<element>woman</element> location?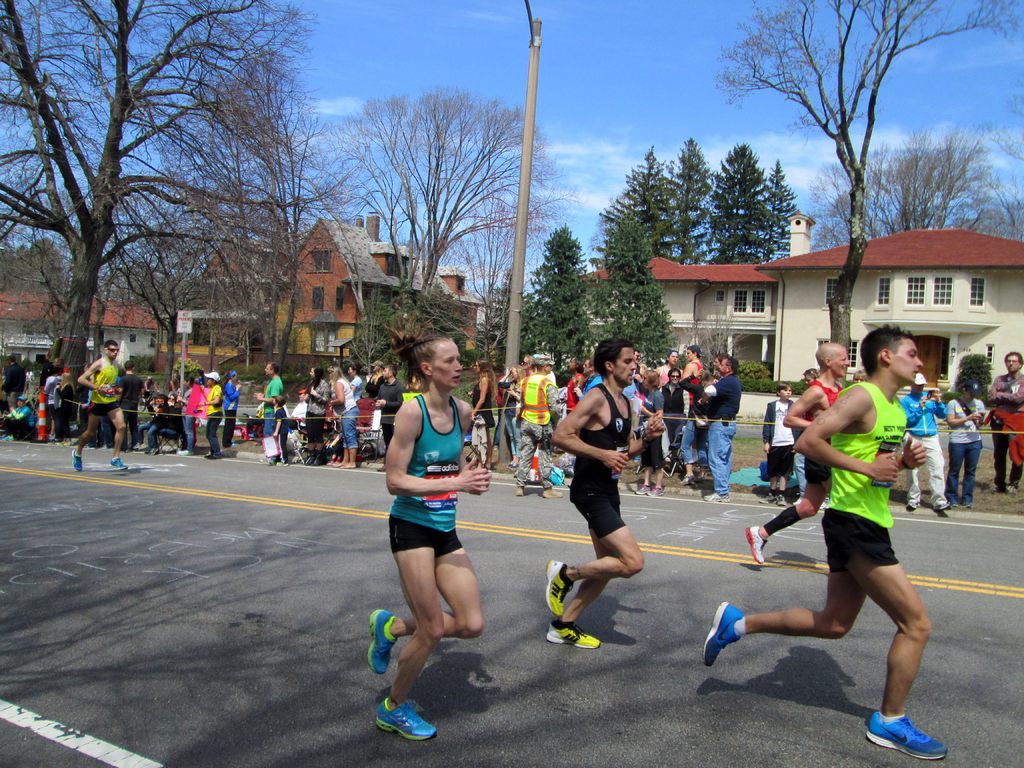
[653, 369, 685, 450]
